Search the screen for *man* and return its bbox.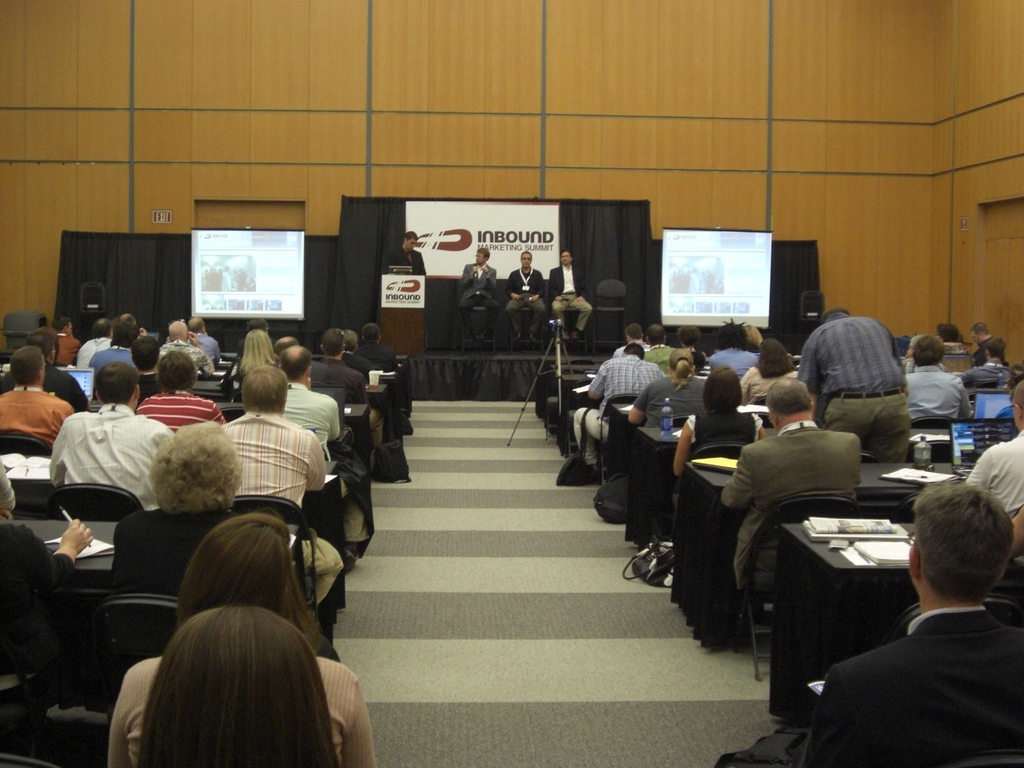
Found: x1=460 y1=246 x2=505 y2=345.
